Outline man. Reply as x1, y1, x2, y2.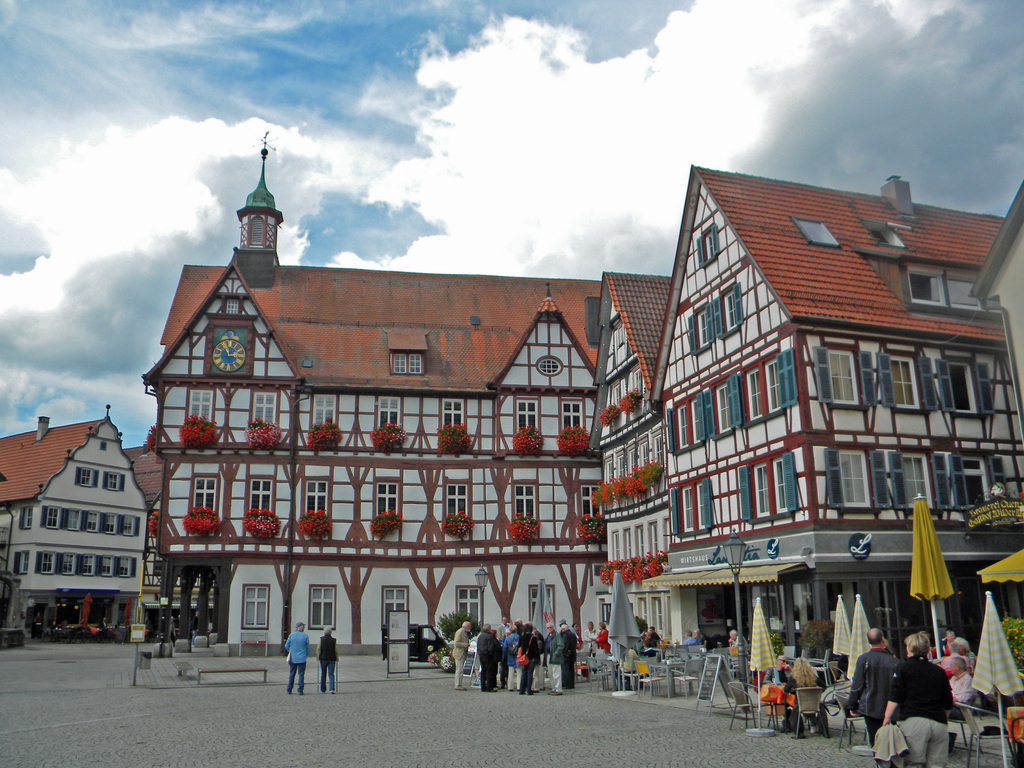
449, 620, 472, 695.
